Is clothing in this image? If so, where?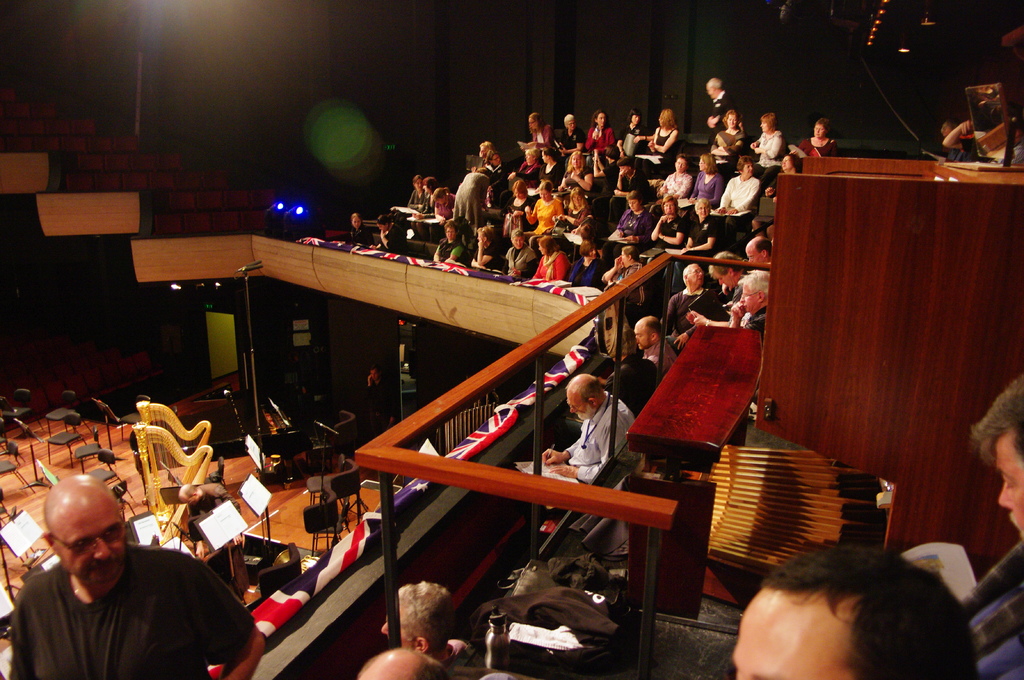
Yes, at (754, 129, 783, 175).
